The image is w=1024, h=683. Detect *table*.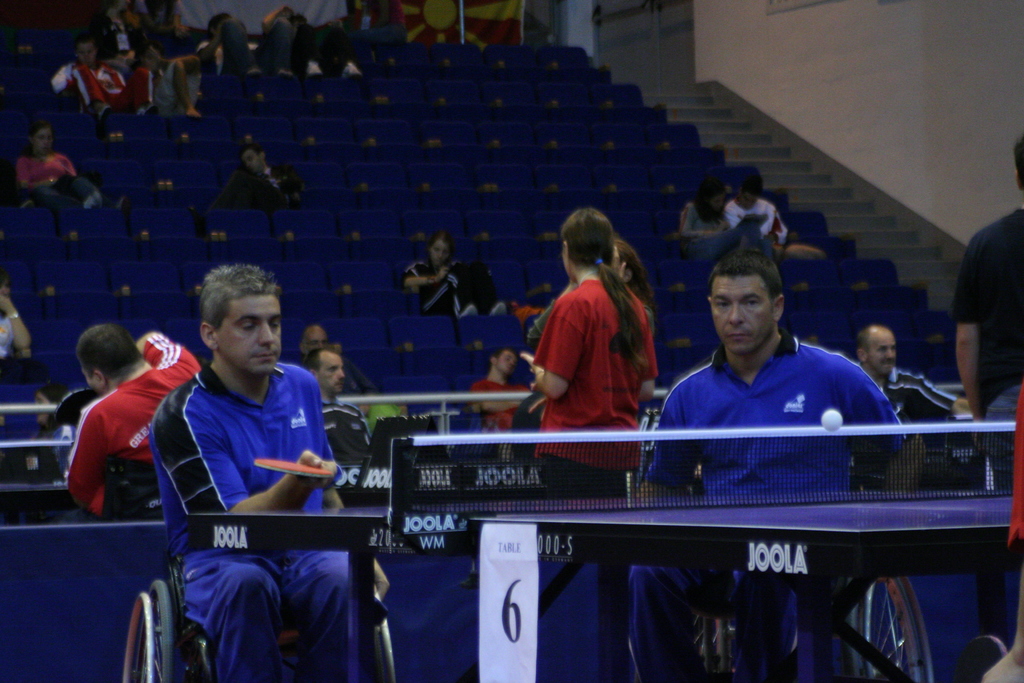
Detection: {"x1": 187, "y1": 496, "x2": 1020, "y2": 682}.
